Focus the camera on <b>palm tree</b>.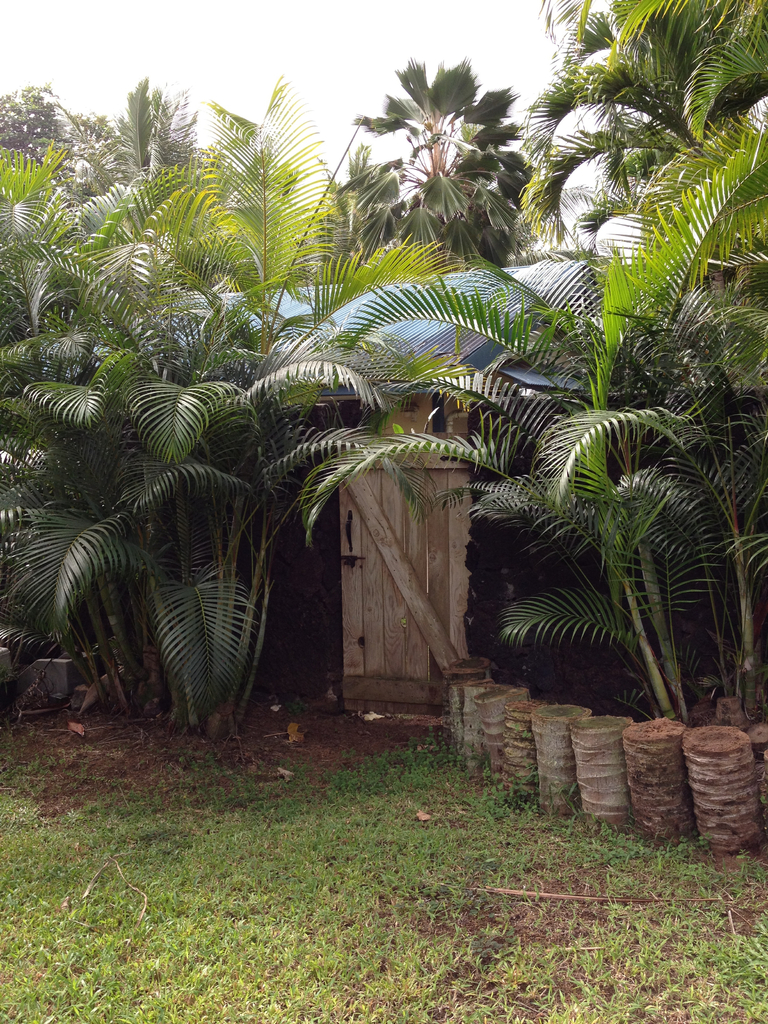
Focus region: crop(20, 458, 280, 694).
